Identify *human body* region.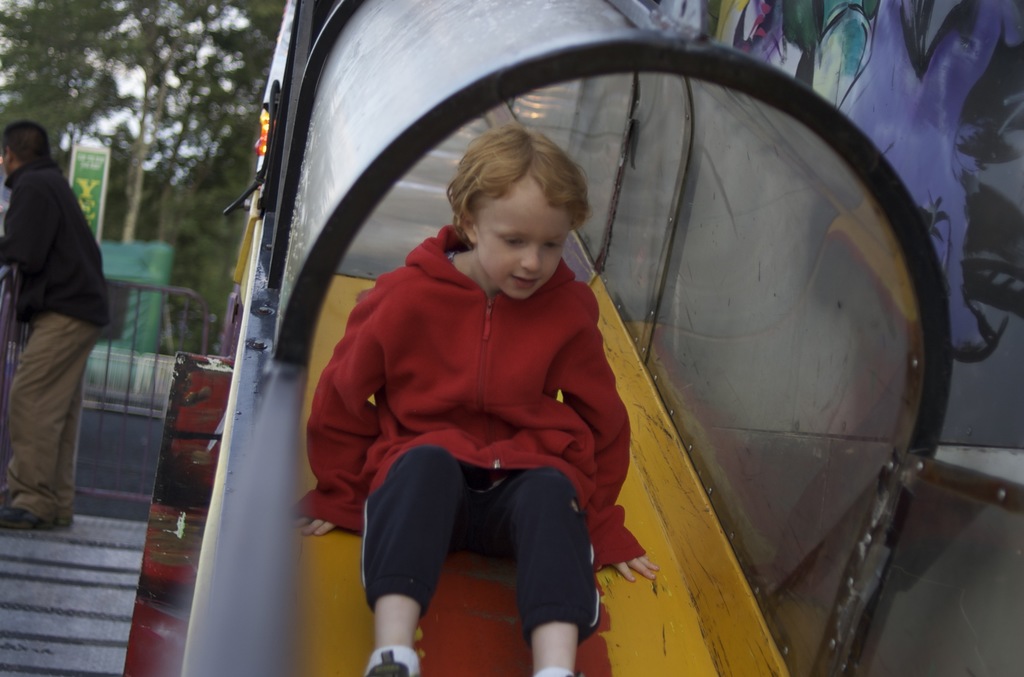
Region: rect(0, 120, 115, 531).
